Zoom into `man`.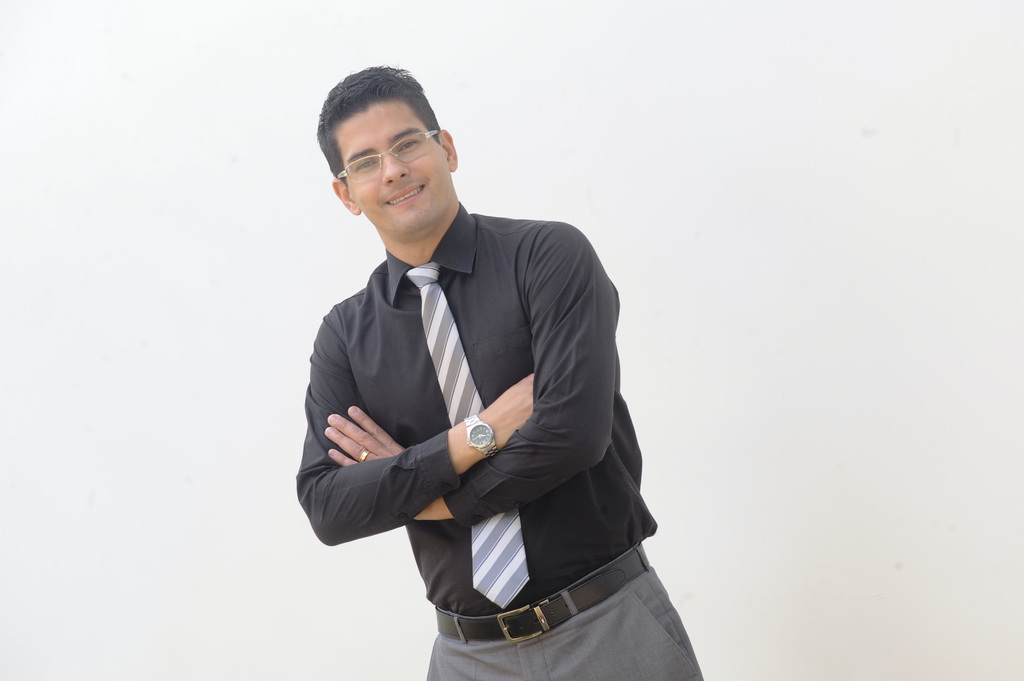
Zoom target: 288/74/677/677.
